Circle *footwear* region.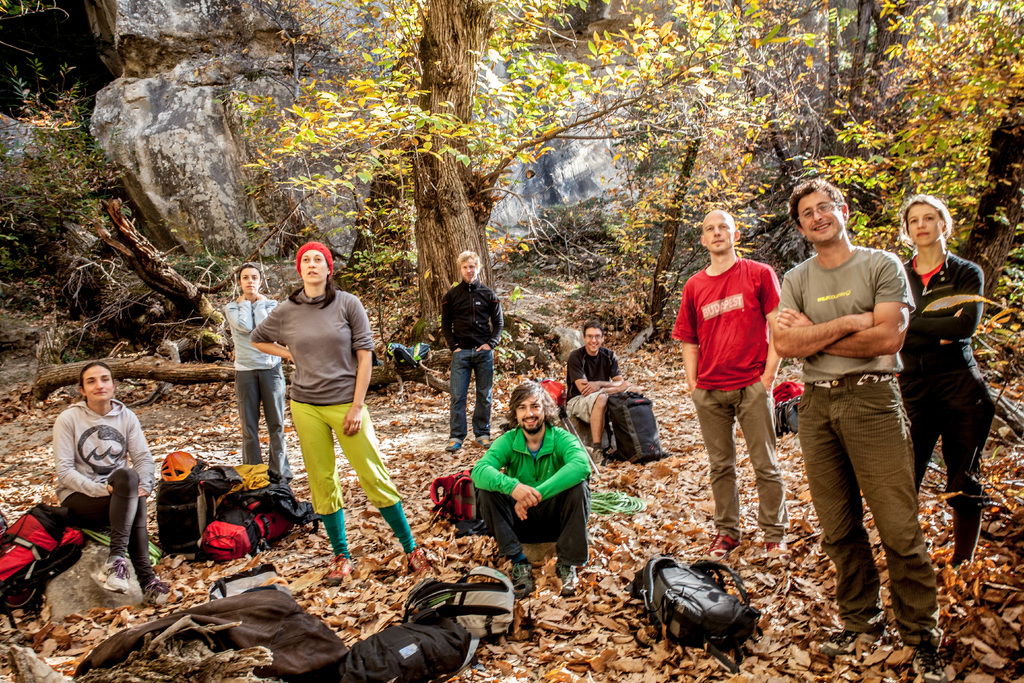
Region: <box>99,557,125,593</box>.
